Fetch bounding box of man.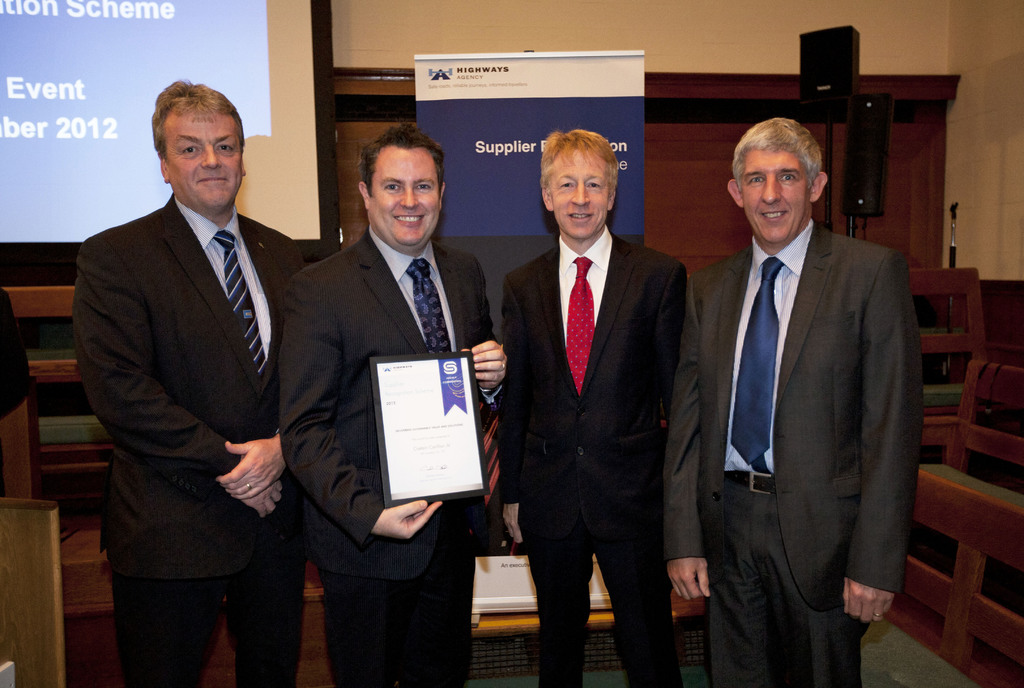
Bbox: [70,76,304,687].
